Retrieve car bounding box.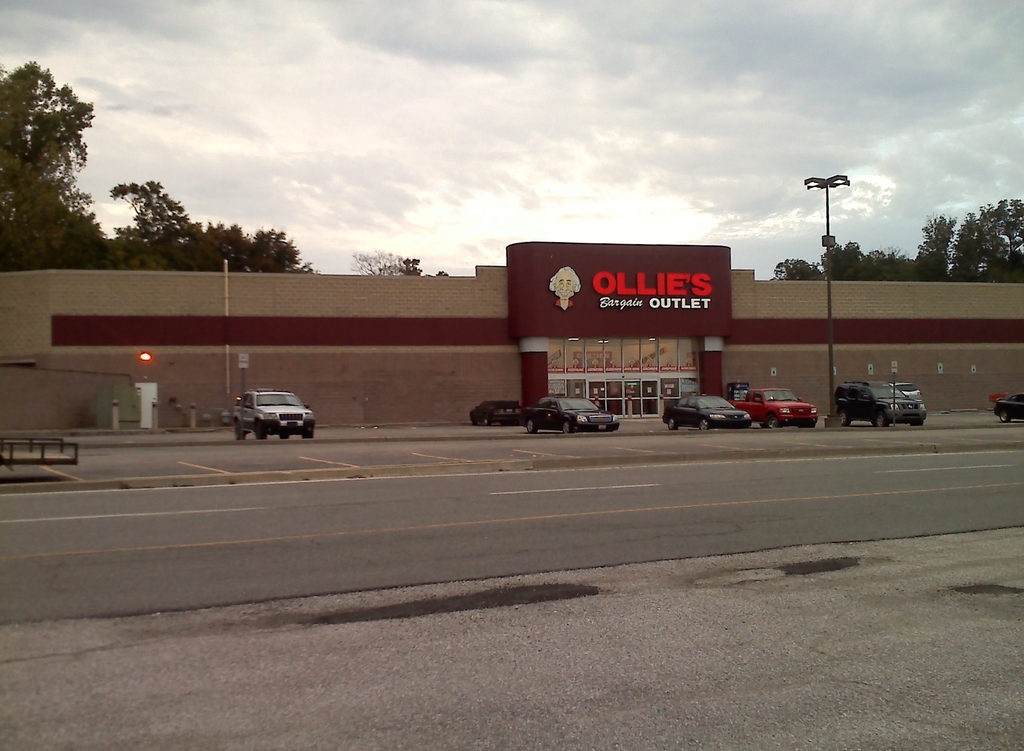
Bounding box: [left=518, top=390, right=620, bottom=435].
